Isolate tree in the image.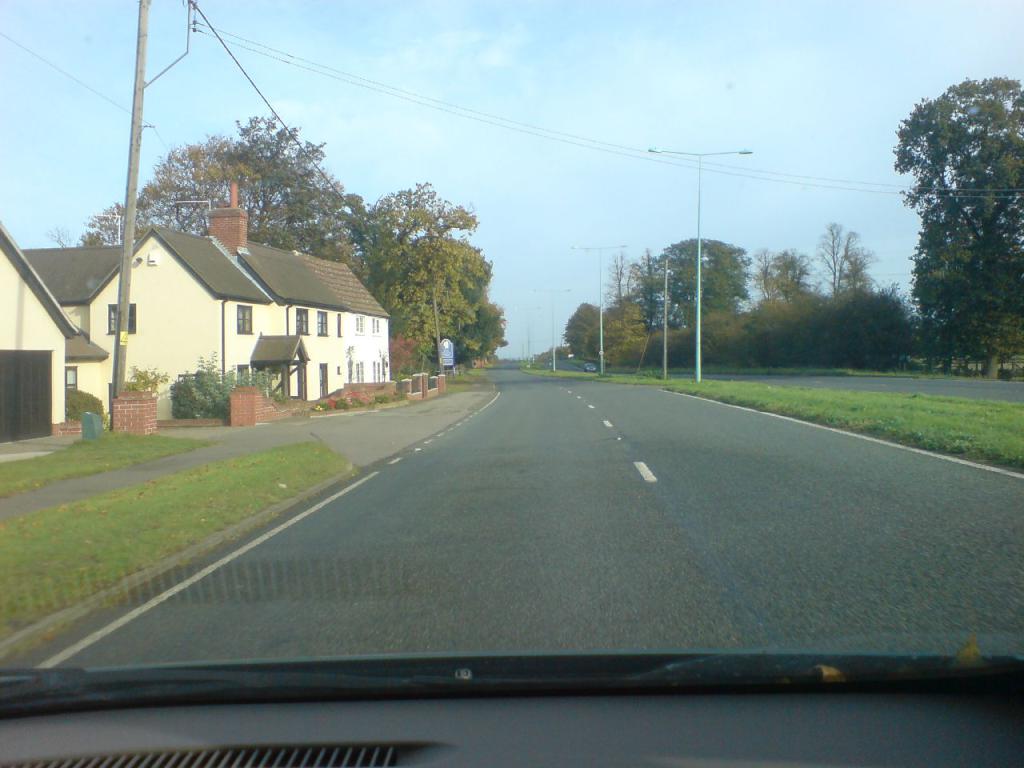
Isolated region: bbox=[529, 346, 566, 367].
